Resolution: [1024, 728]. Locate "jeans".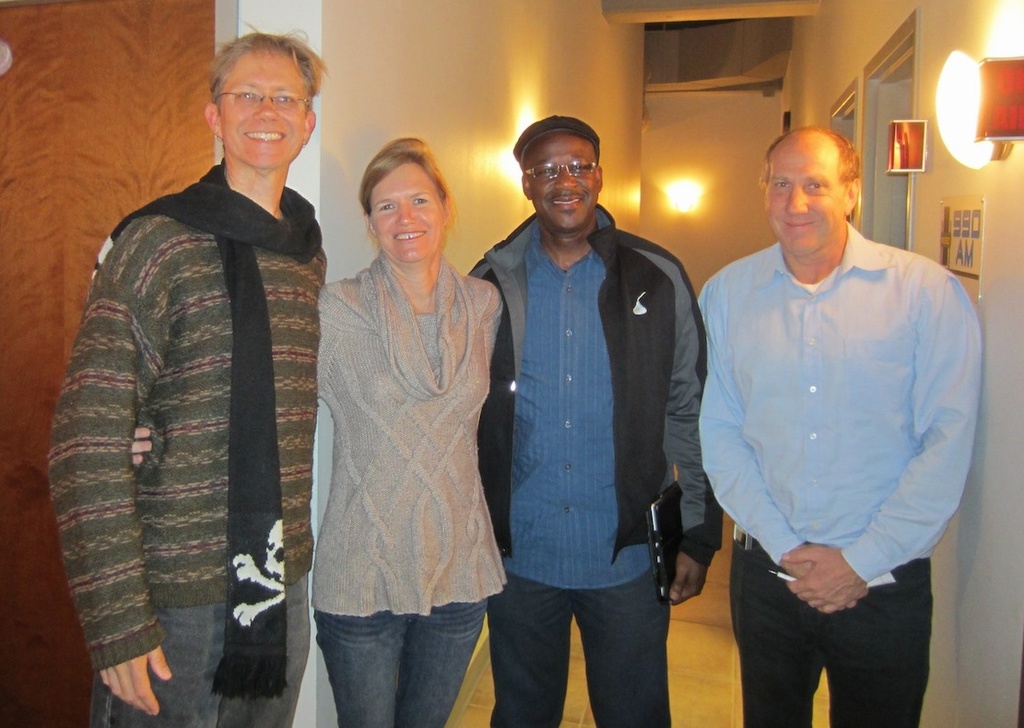
295, 598, 468, 723.
